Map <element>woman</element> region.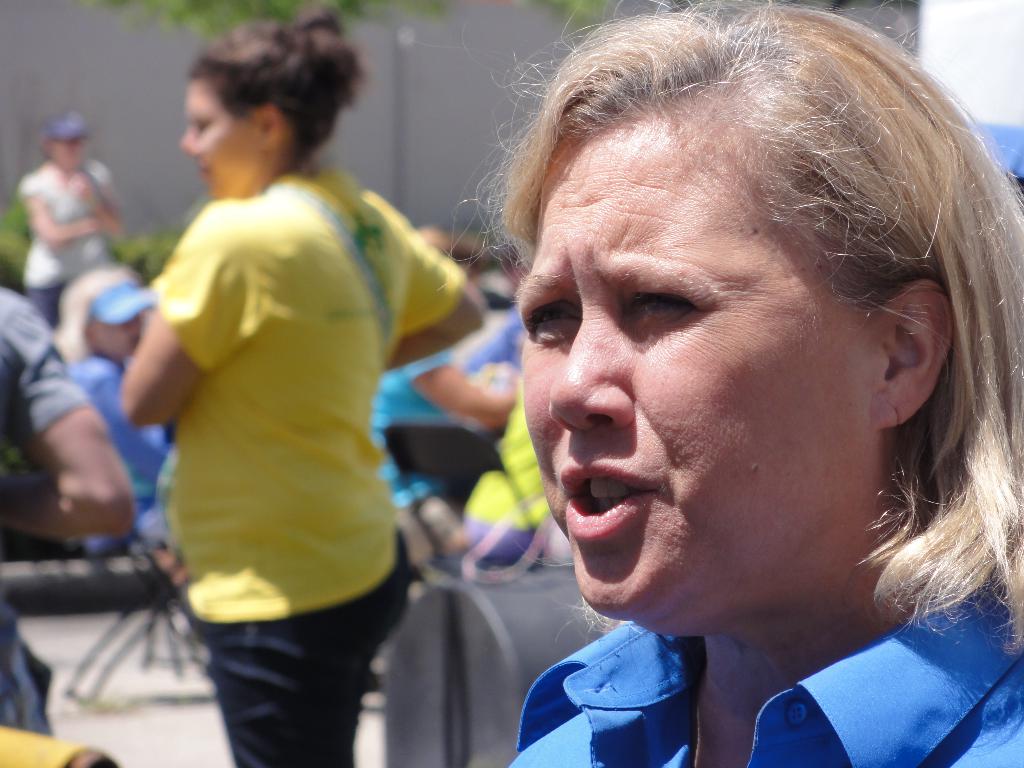
Mapped to {"left": 379, "top": 16, "right": 1023, "bottom": 750}.
